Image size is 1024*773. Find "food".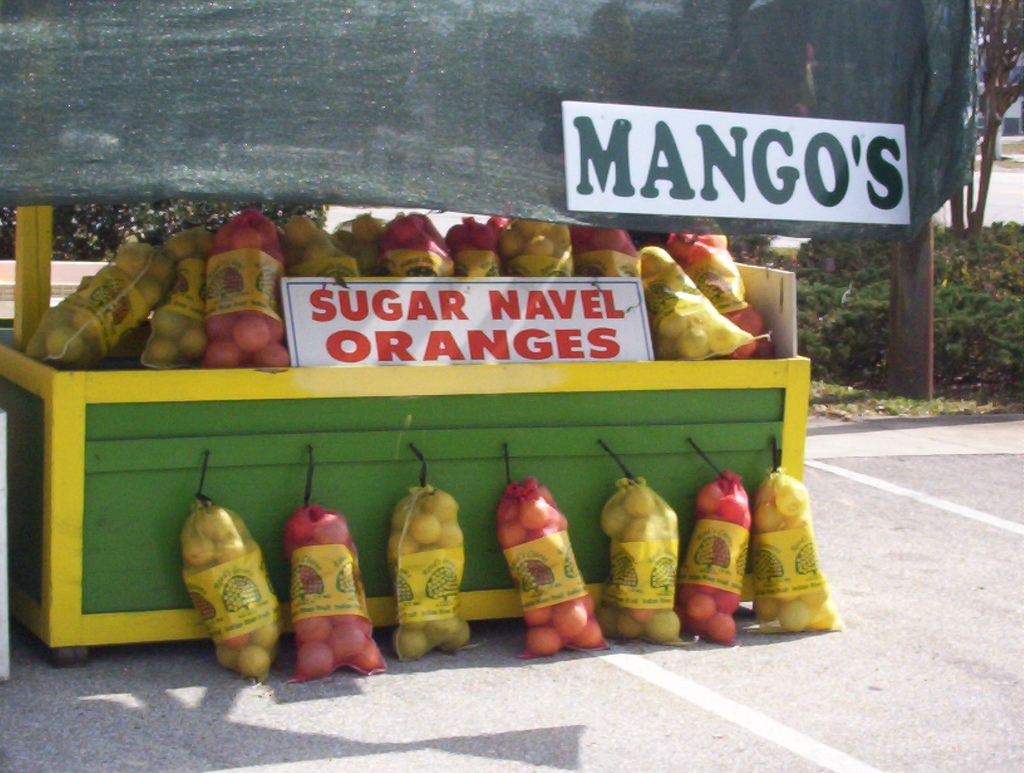
[x1=179, y1=491, x2=282, y2=687].
